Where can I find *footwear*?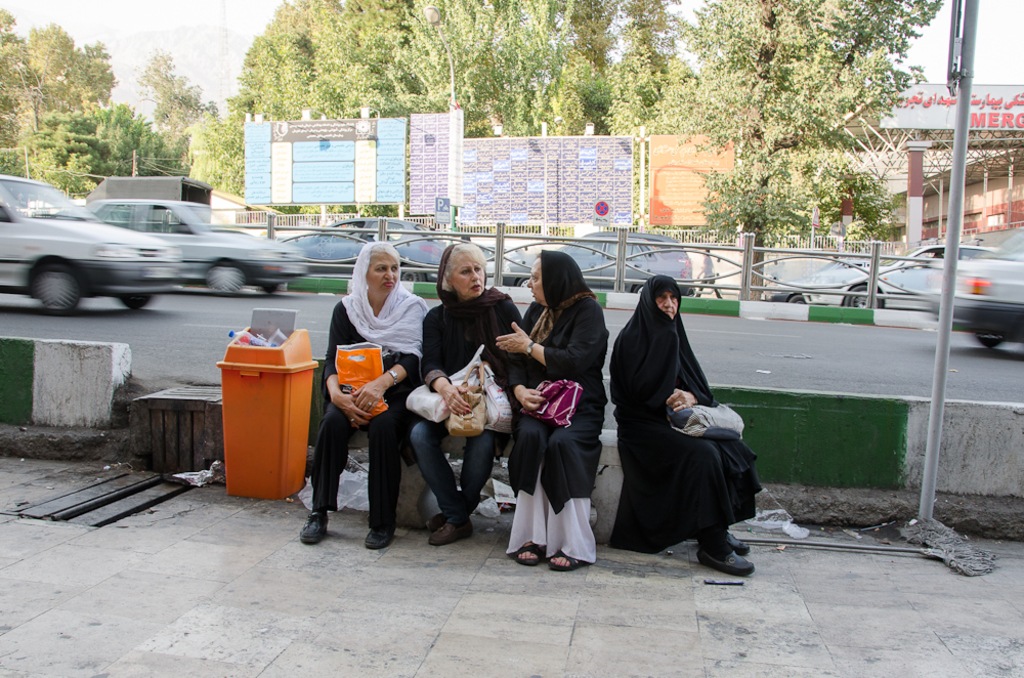
You can find it at 547/549/588/574.
